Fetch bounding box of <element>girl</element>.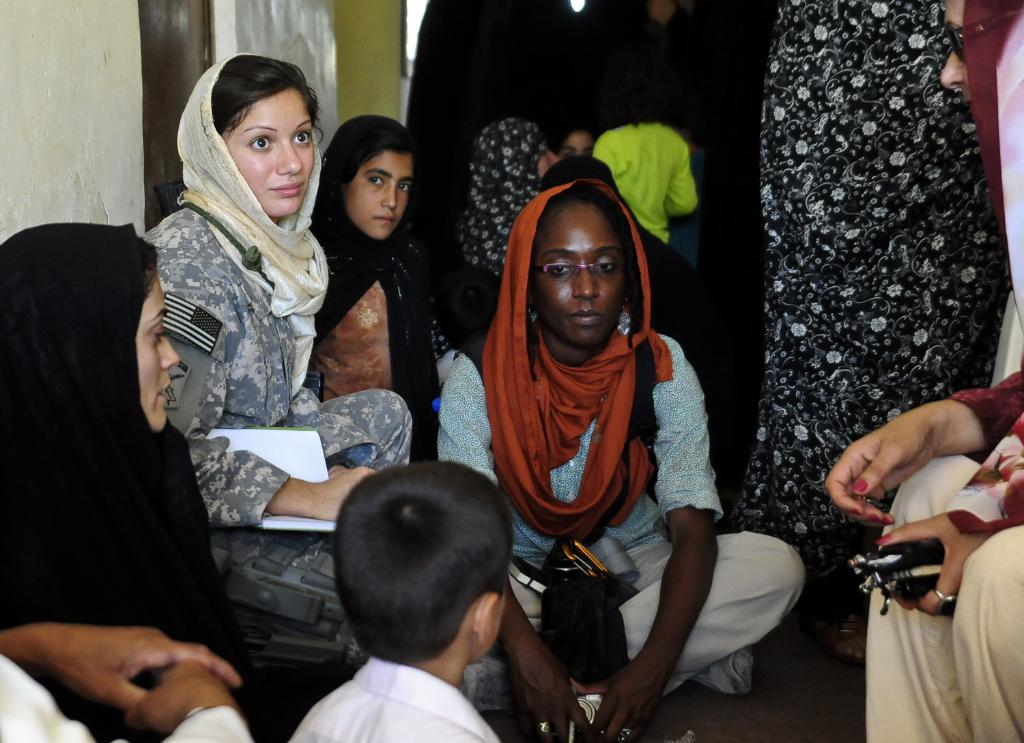
Bbox: select_region(430, 168, 812, 742).
